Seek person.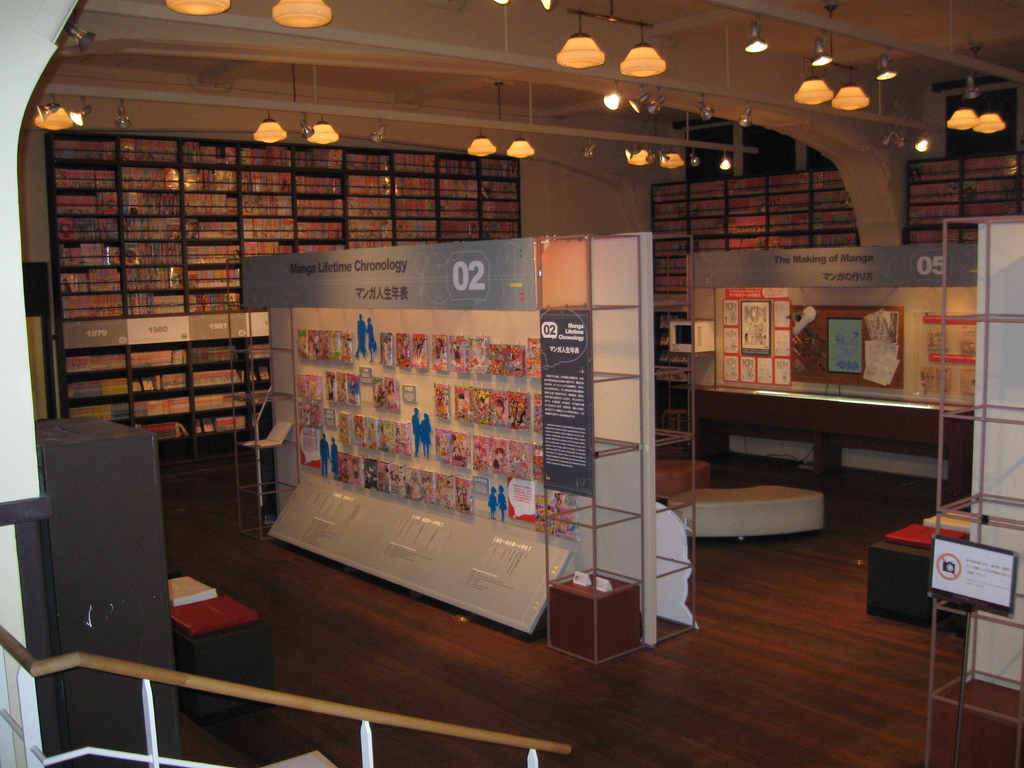
bbox=(421, 413, 435, 461).
